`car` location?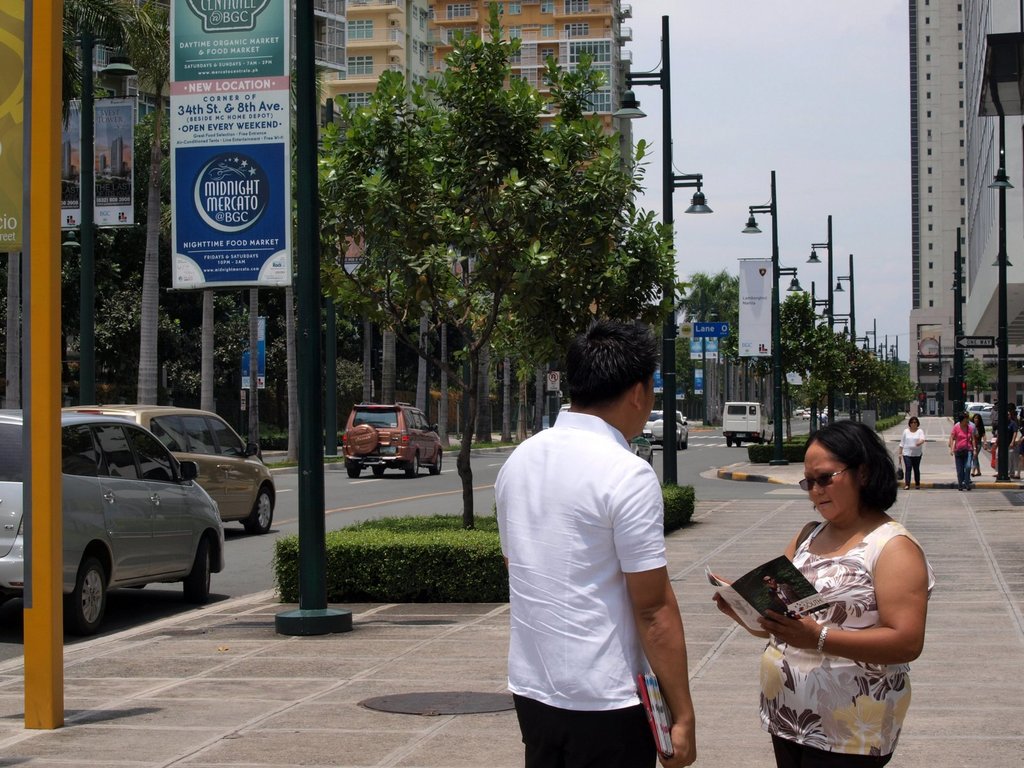
<region>0, 408, 227, 632</region>
